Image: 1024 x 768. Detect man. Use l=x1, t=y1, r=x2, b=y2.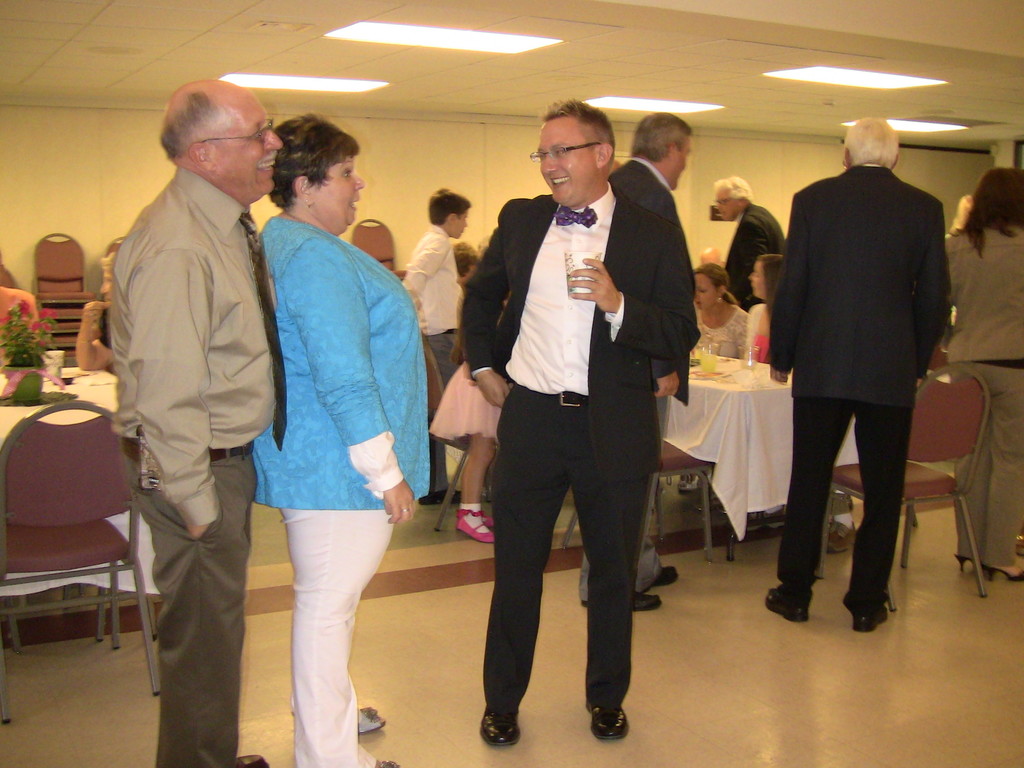
l=754, t=119, r=956, b=630.
